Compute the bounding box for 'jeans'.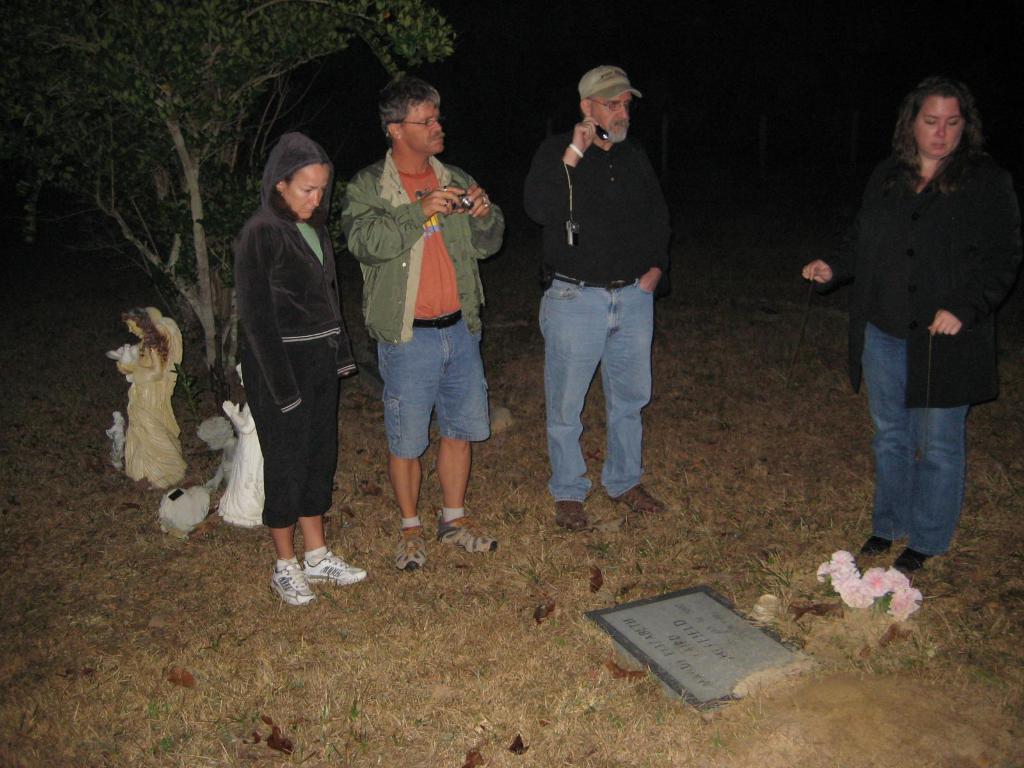
x1=381 y1=325 x2=495 y2=458.
